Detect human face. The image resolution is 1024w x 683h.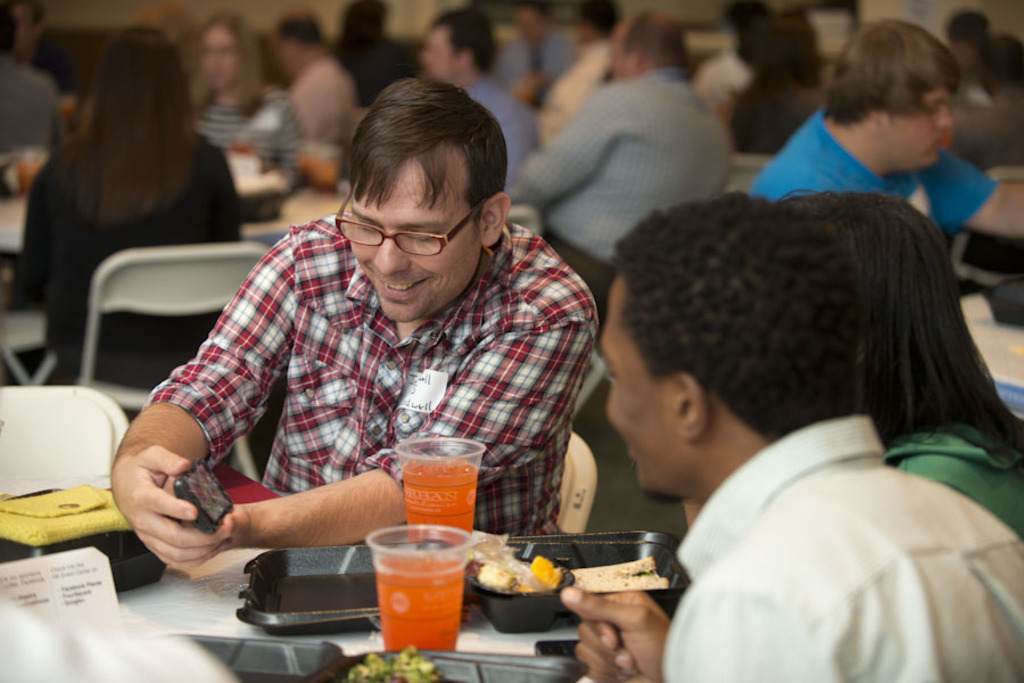
276/36/292/72.
